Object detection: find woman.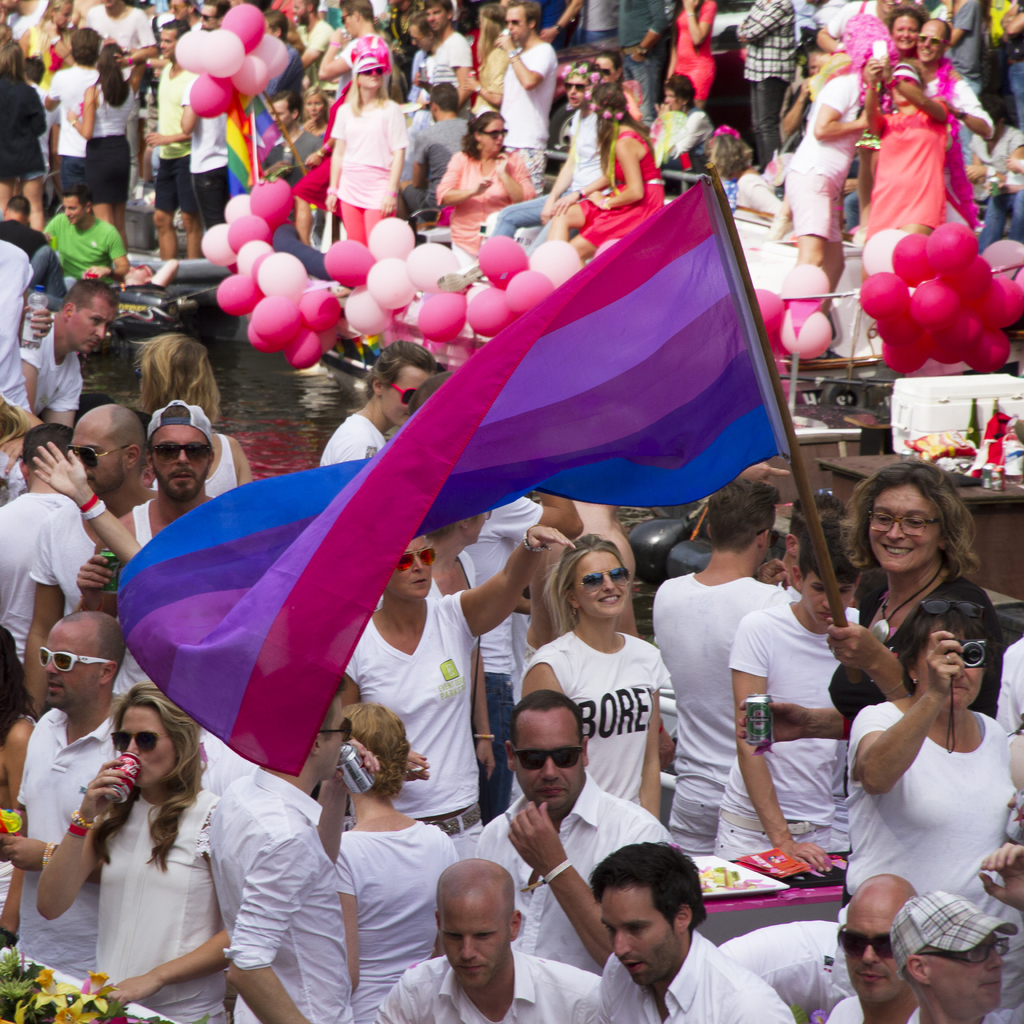
<box>317,710,458,1014</box>.
